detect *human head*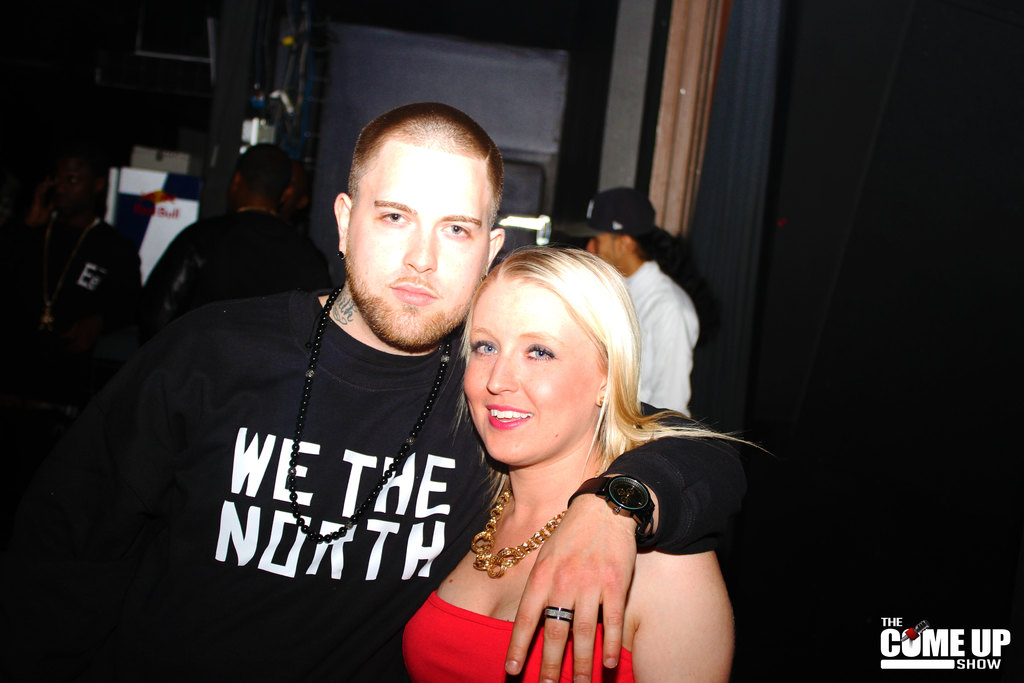
332 100 509 348
